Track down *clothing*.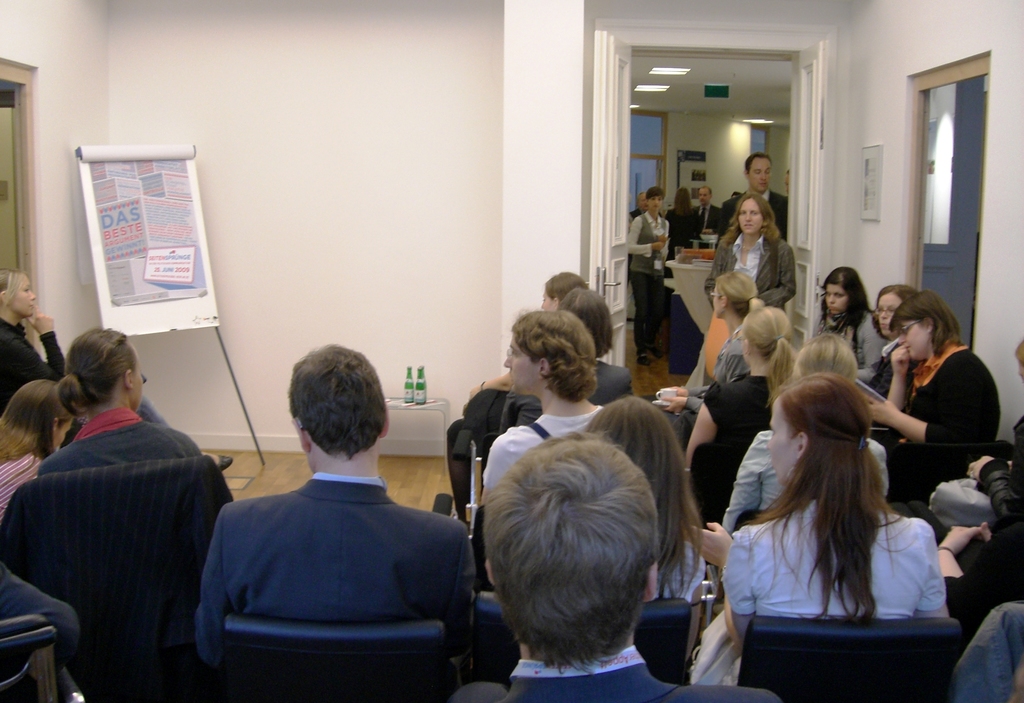
Tracked to 624 209 670 347.
